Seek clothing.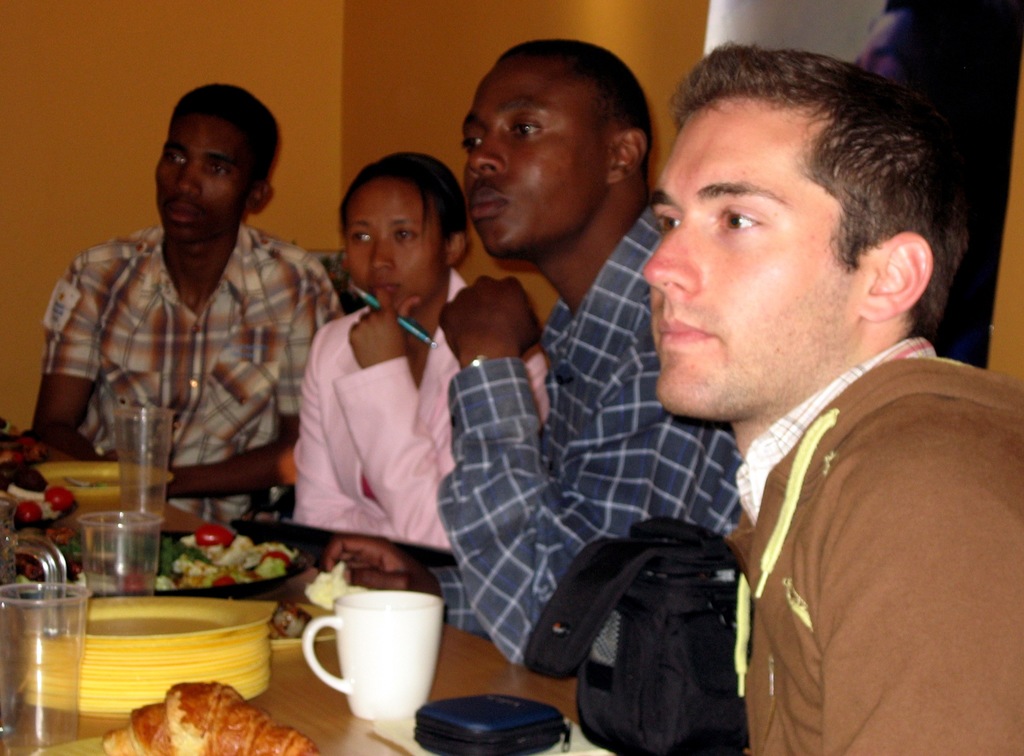
bbox(621, 281, 1009, 748).
